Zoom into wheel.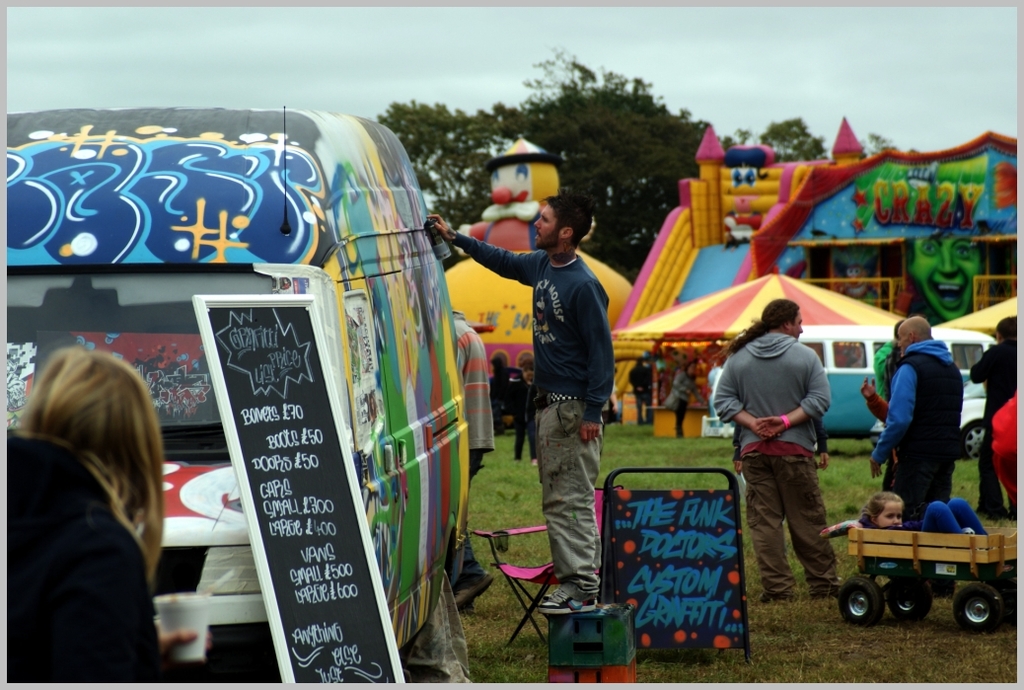
Zoom target: x1=843 y1=576 x2=917 y2=633.
